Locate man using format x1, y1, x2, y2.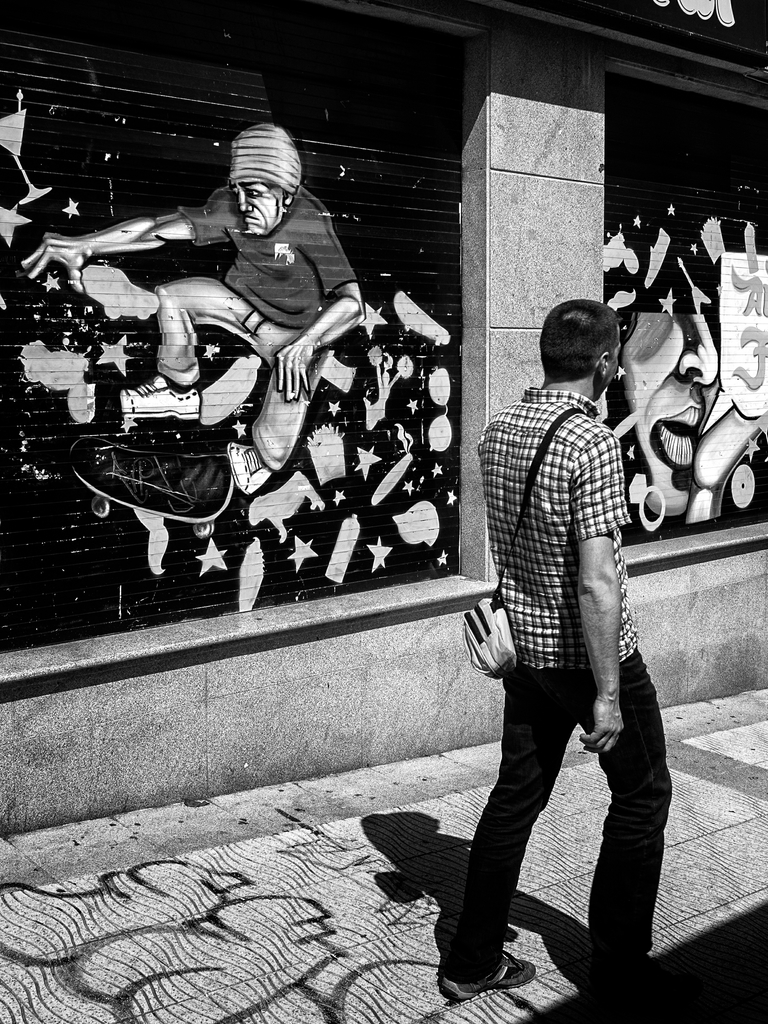
22, 123, 366, 499.
